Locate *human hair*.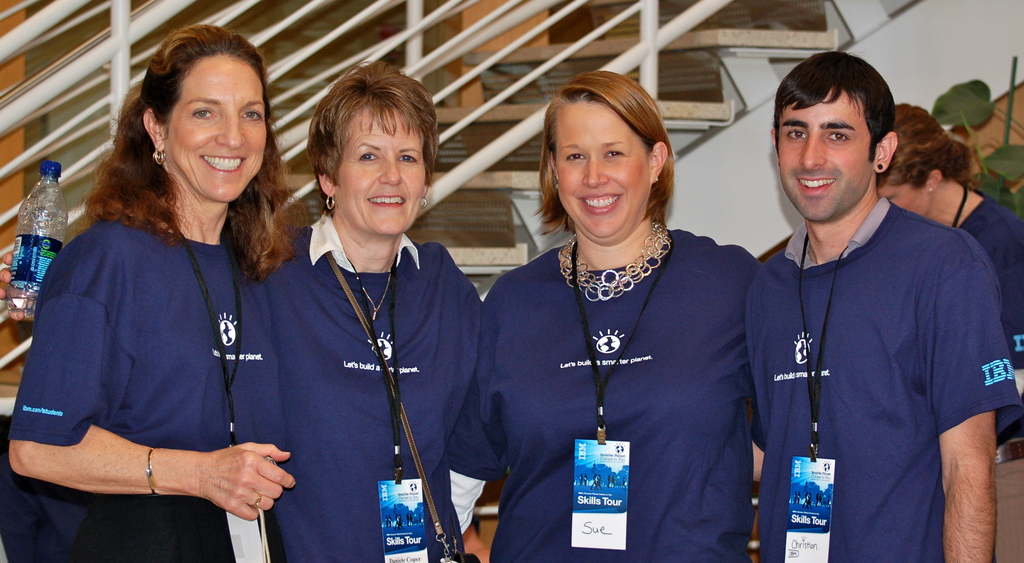
Bounding box: 307 60 436 218.
